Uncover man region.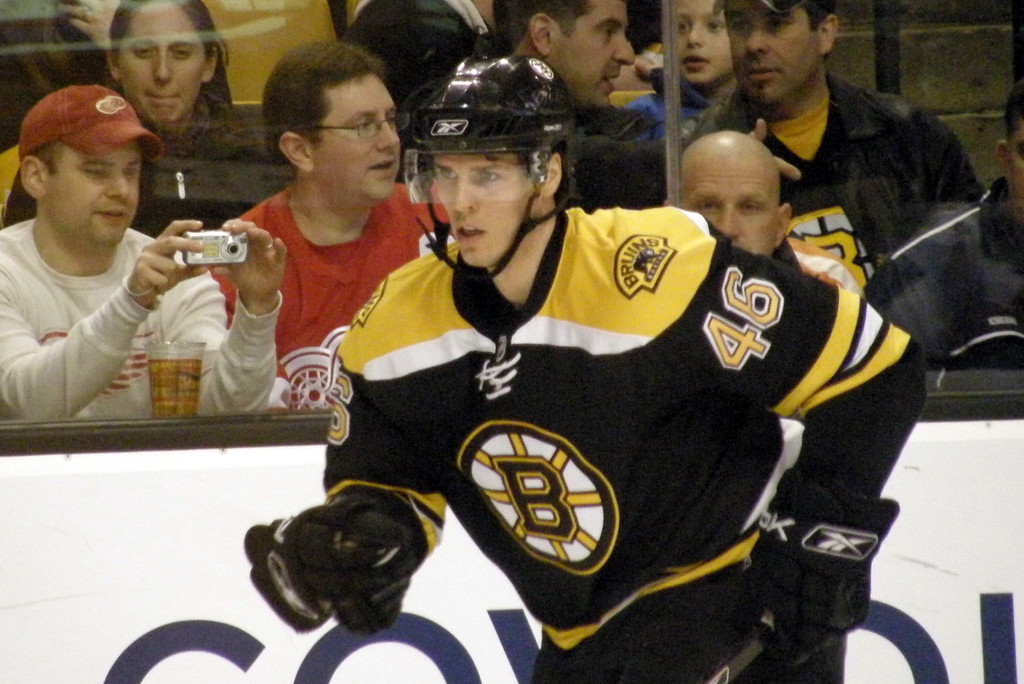
Uncovered: <box>0,86,287,421</box>.
